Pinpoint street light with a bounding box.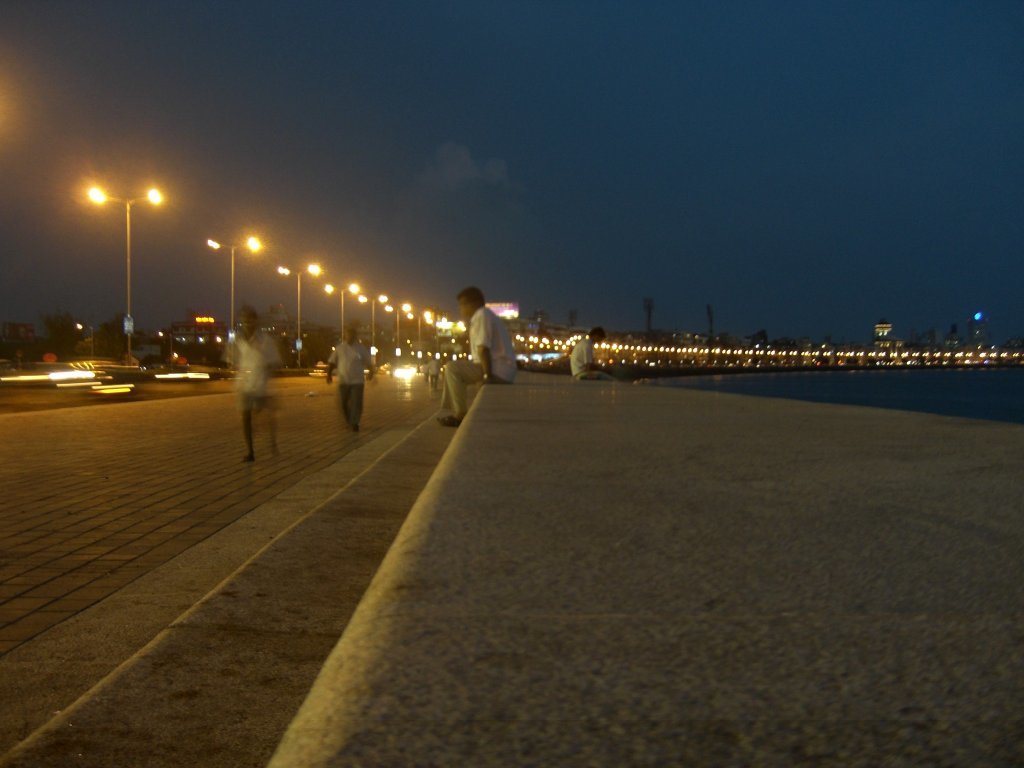
{"x1": 899, "y1": 351, "x2": 906, "y2": 362}.
